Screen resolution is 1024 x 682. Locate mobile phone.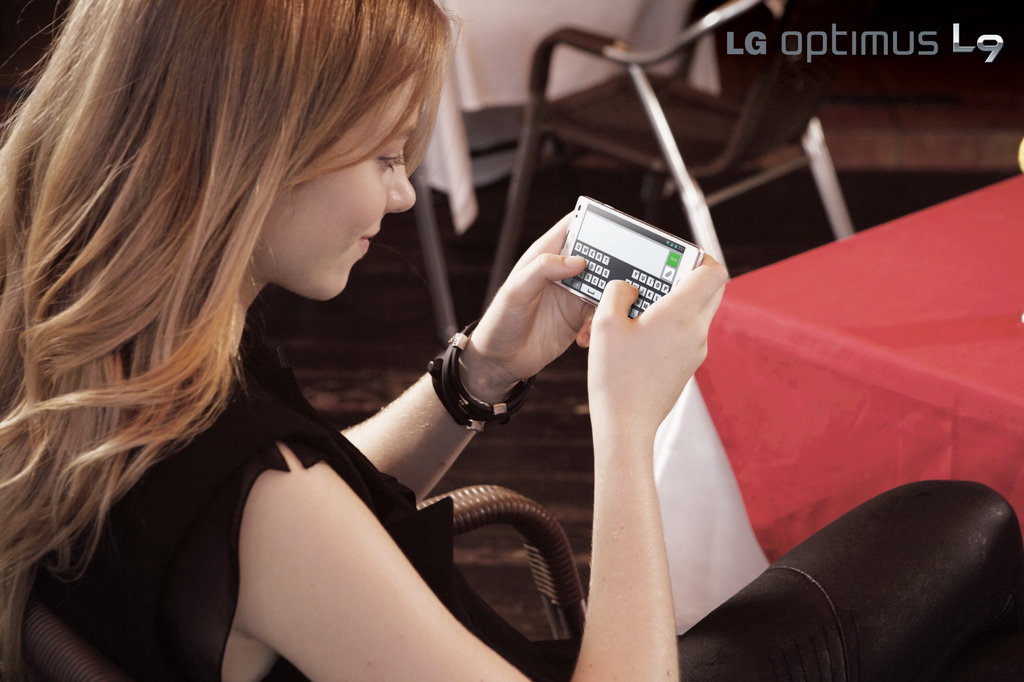
(x1=546, y1=189, x2=707, y2=321).
